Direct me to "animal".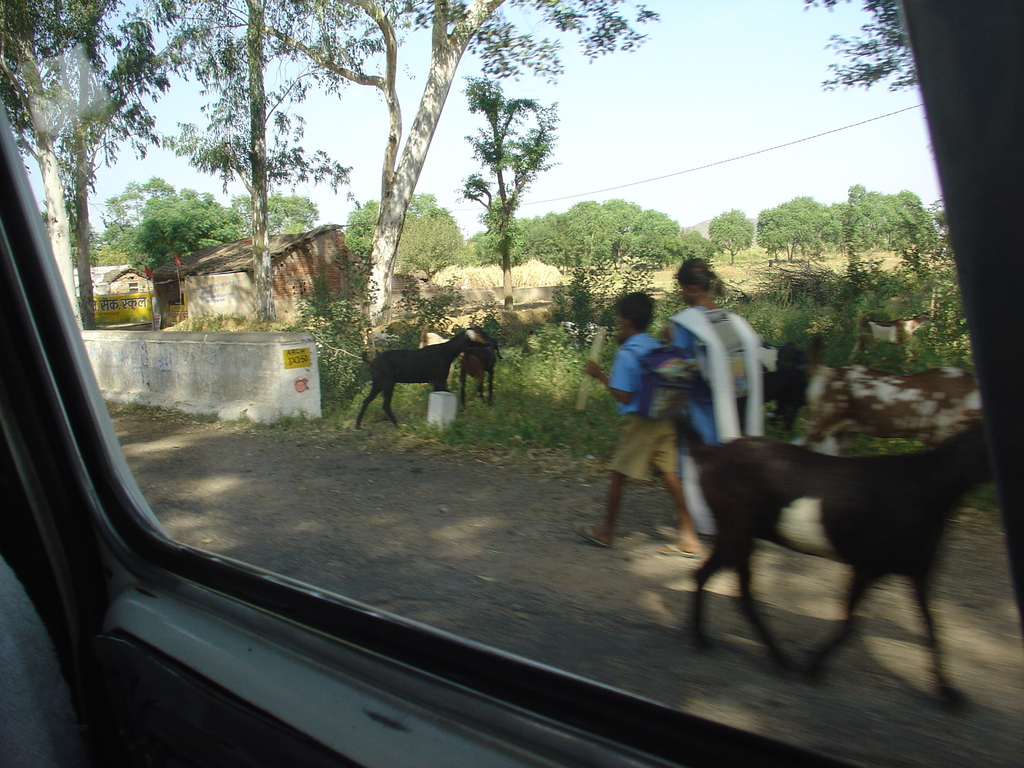
Direction: {"left": 655, "top": 410, "right": 1004, "bottom": 721}.
